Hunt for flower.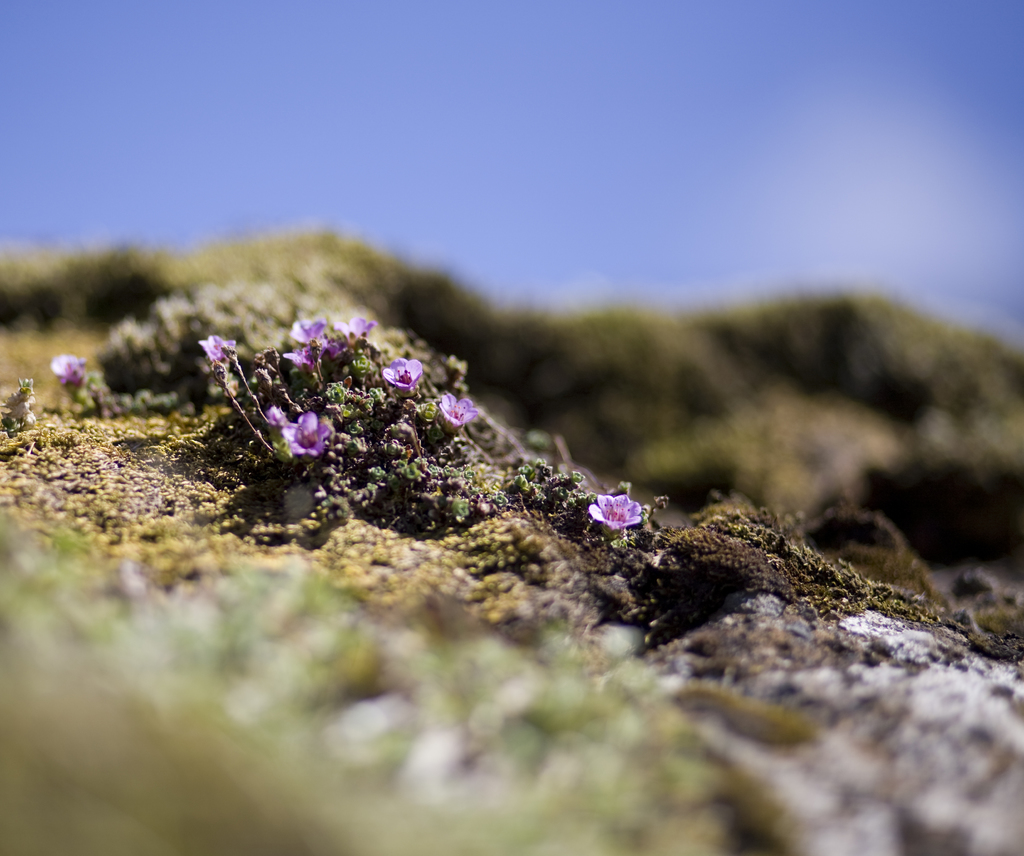
Hunted down at [588,488,649,546].
